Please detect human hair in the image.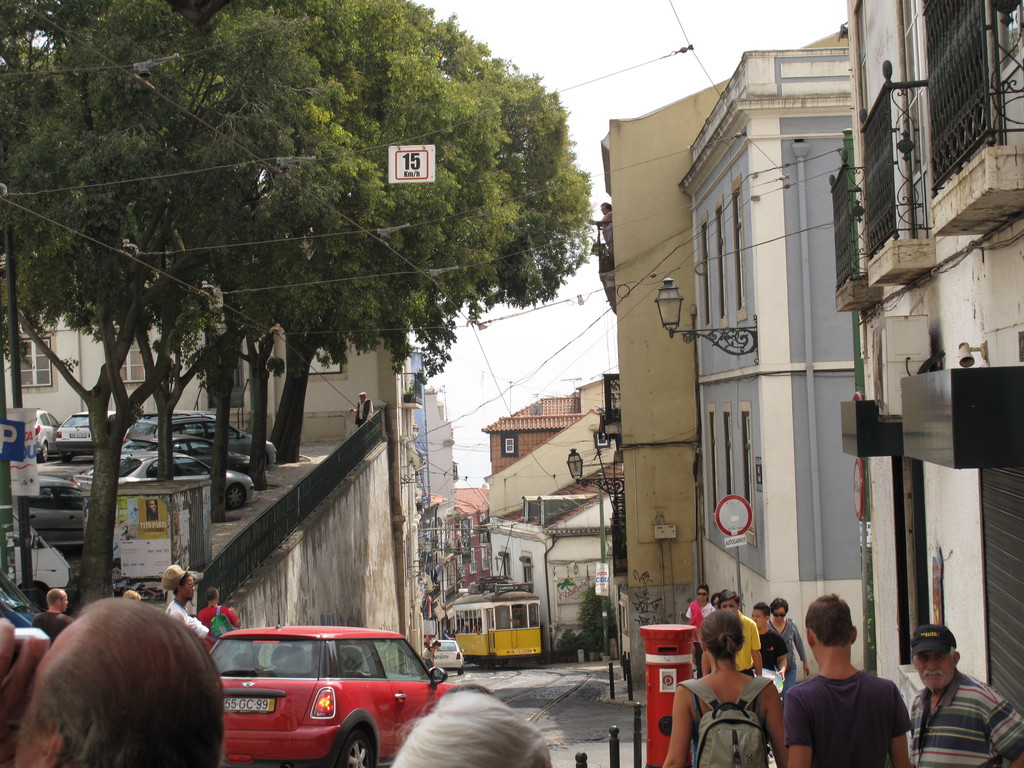
x1=772, y1=598, x2=791, y2=611.
